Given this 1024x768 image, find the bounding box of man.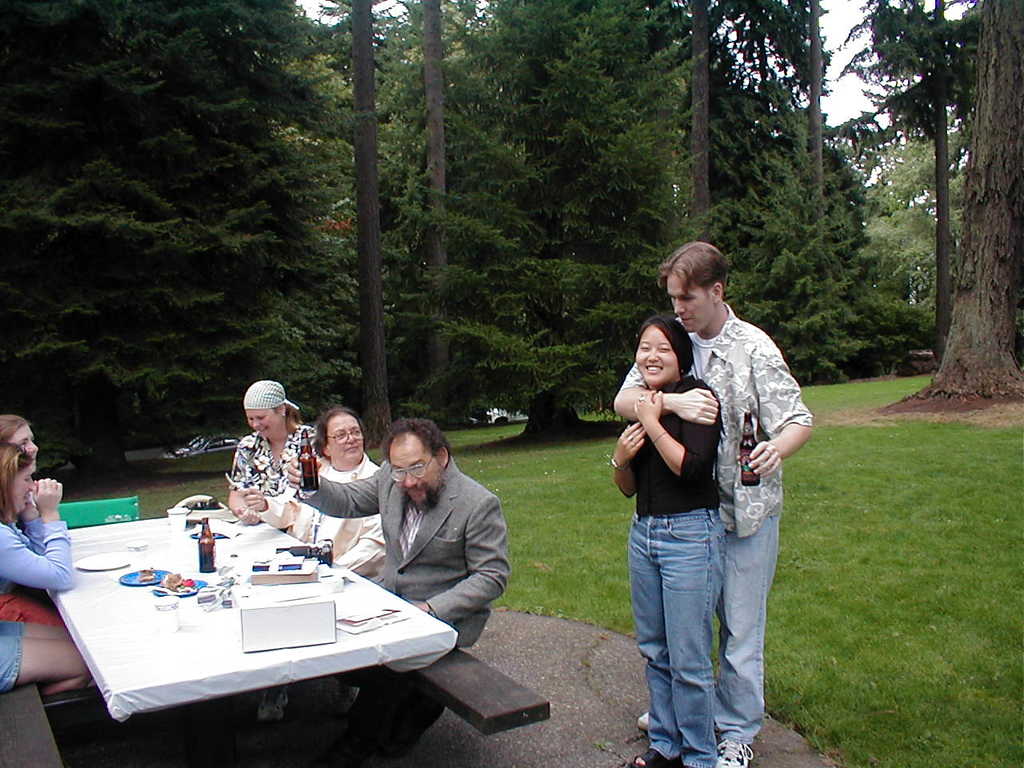
(x1=351, y1=418, x2=510, y2=664).
